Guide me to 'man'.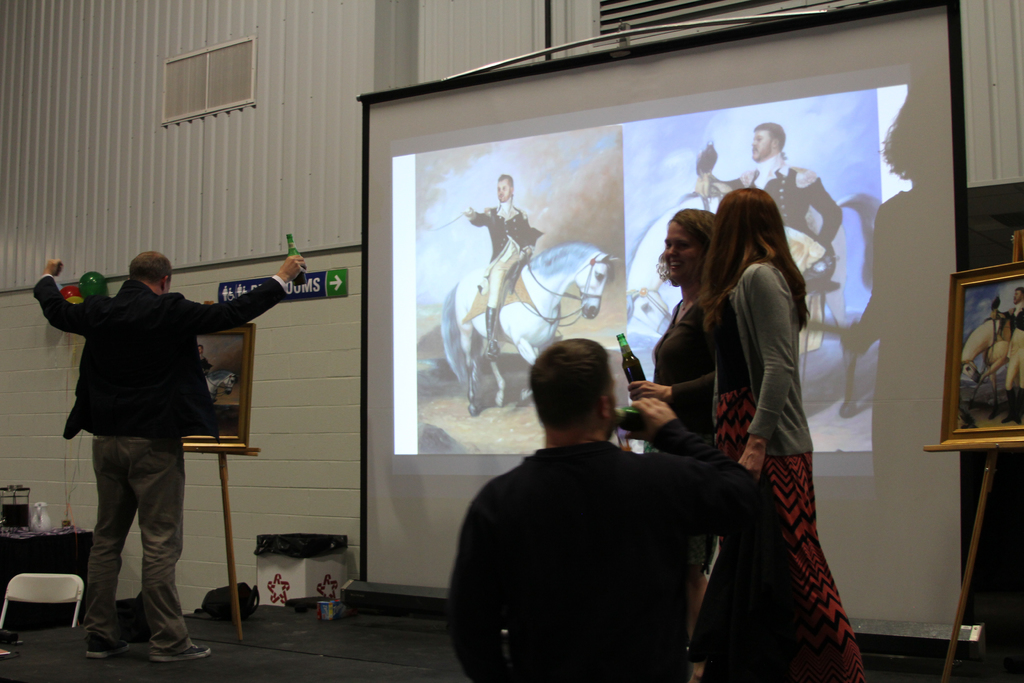
Guidance: [459, 173, 541, 358].
